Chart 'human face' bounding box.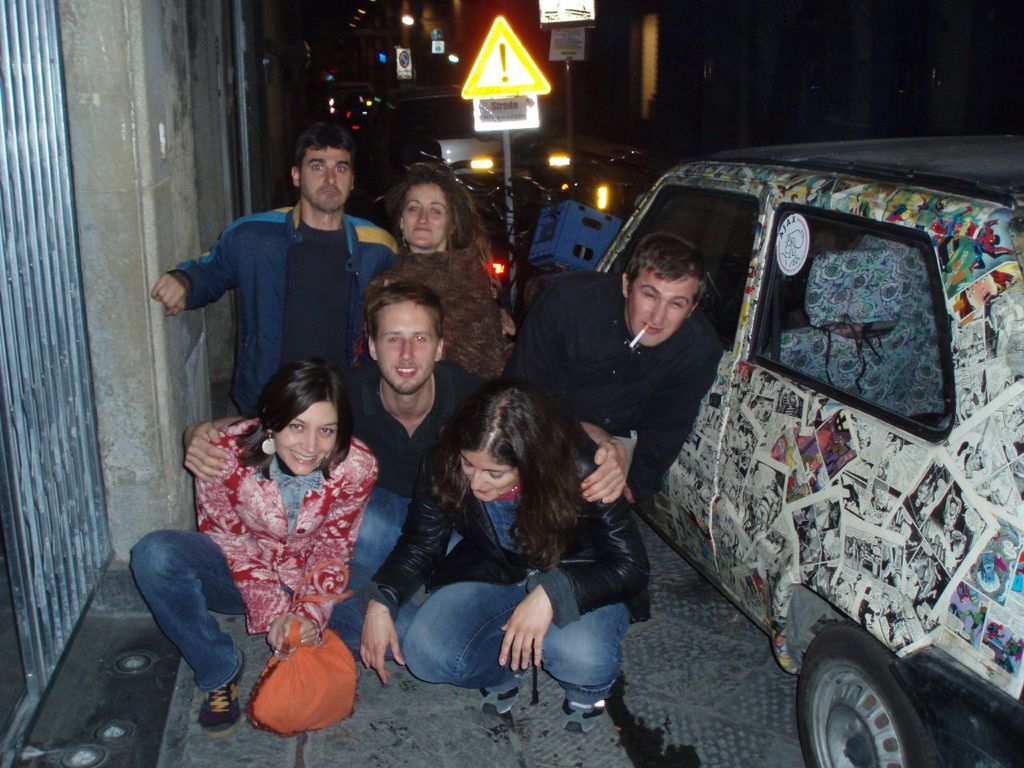
Charted: bbox=[298, 148, 355, 212].
